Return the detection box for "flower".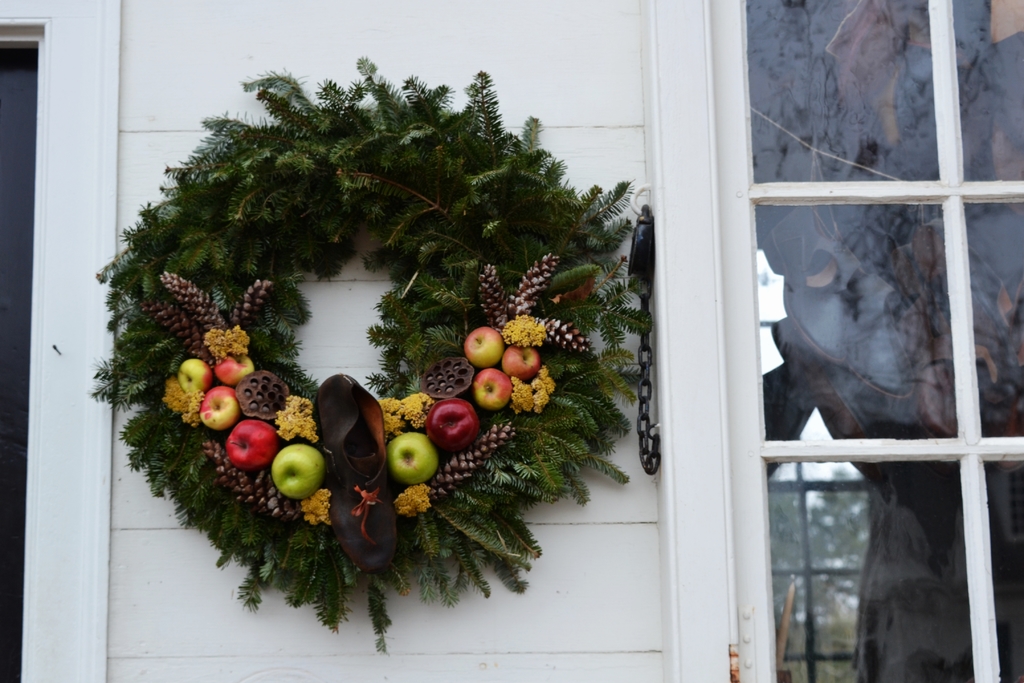
<box>161,374,203,428</box>.
